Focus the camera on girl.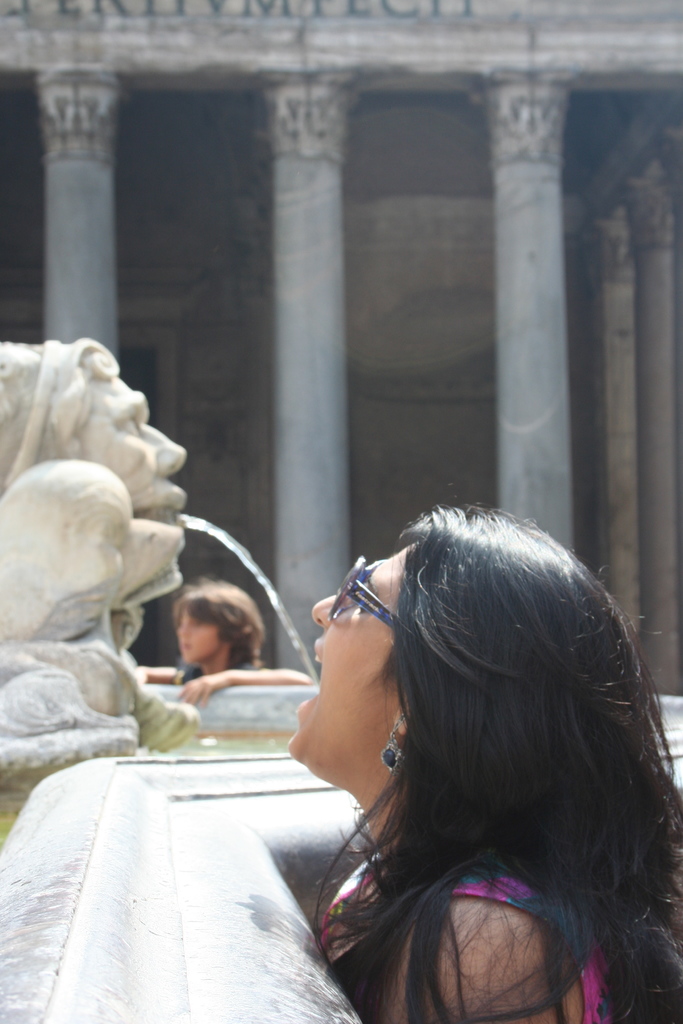
Focus region: region(286, 483, 682, 1023).
